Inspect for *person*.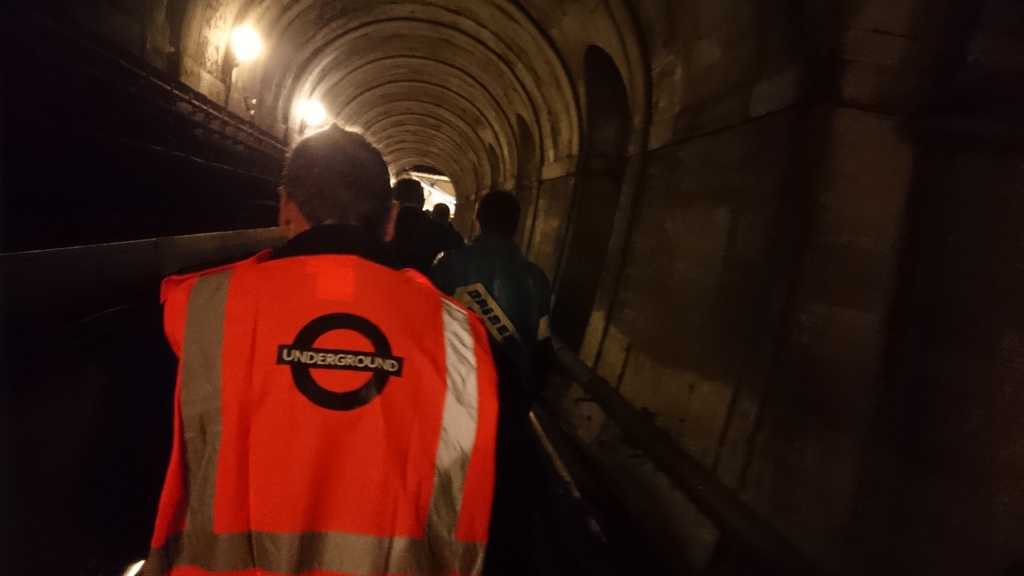
Inspection: [left=394, top=177, right=454, bottom=269].
